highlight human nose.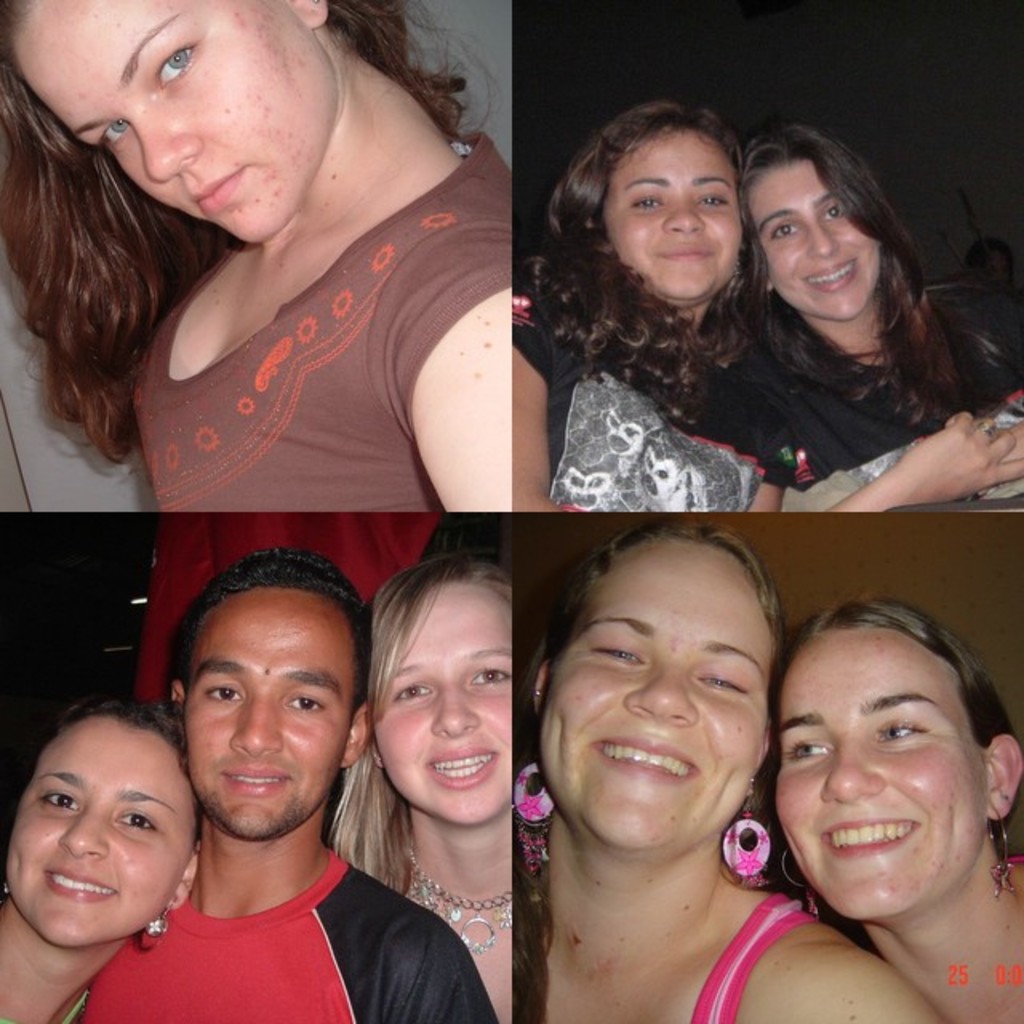
Highlighted region: x1=819, y1=739, x2=883, y2=808.
